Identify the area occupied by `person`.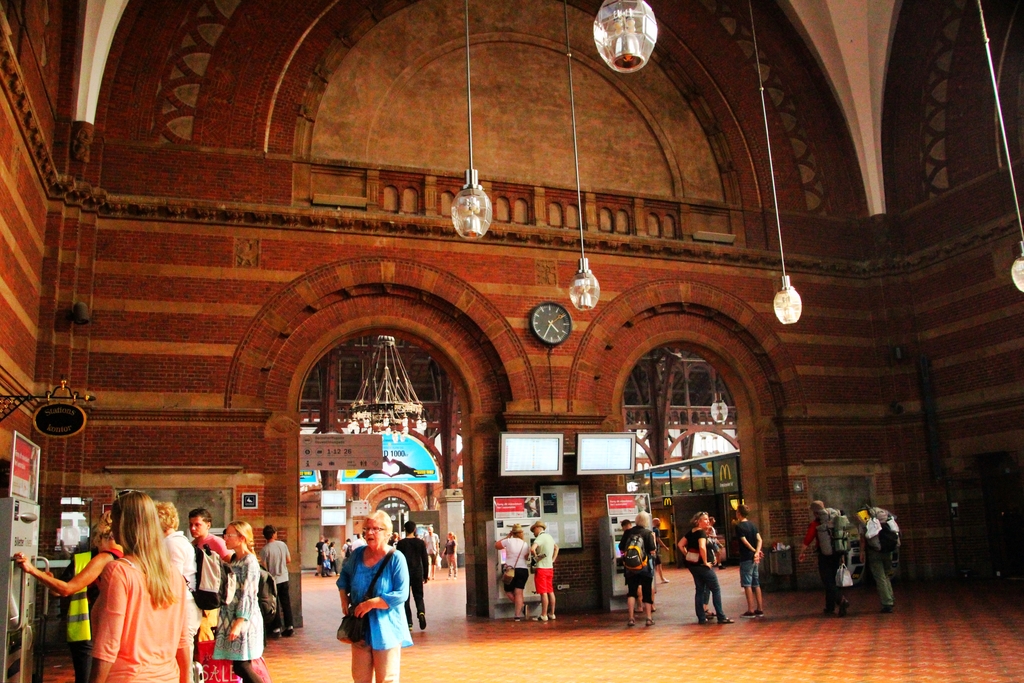
Area: locate(89, 487, 199, 682).
